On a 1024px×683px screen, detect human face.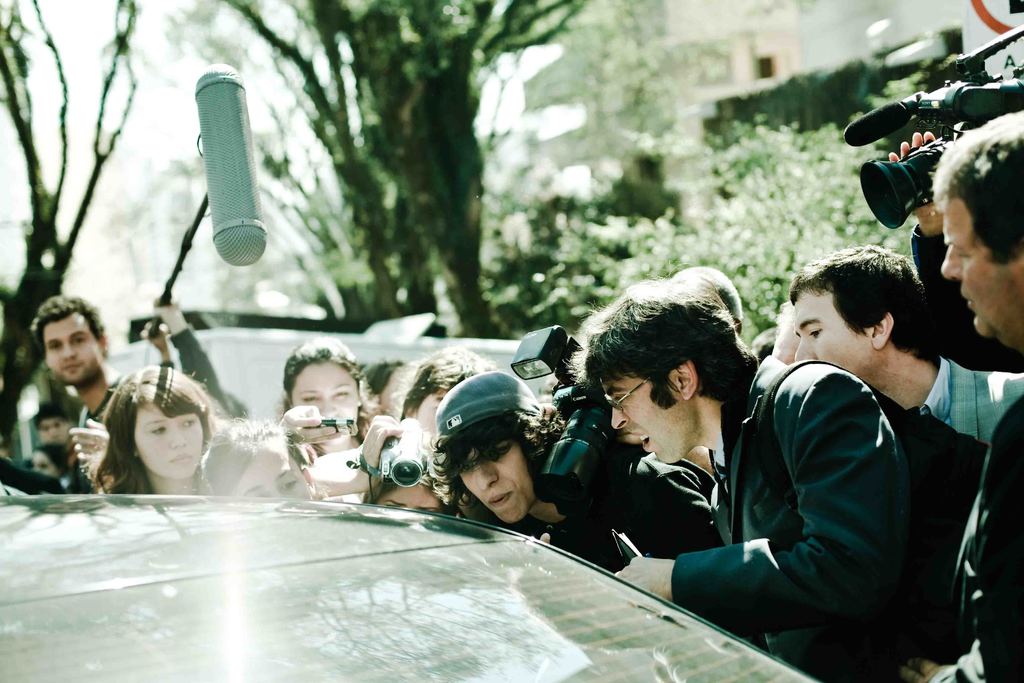
left=939, top=204, right=1022, bottom=341.
